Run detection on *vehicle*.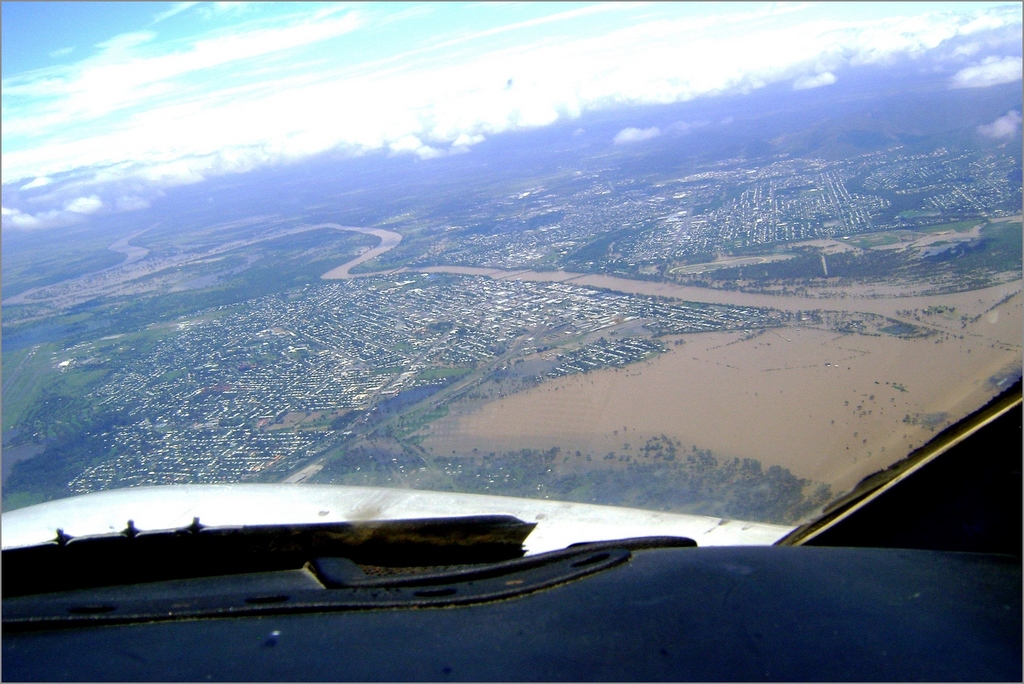
Result: bbox=[0, 377, 1023, 683].
